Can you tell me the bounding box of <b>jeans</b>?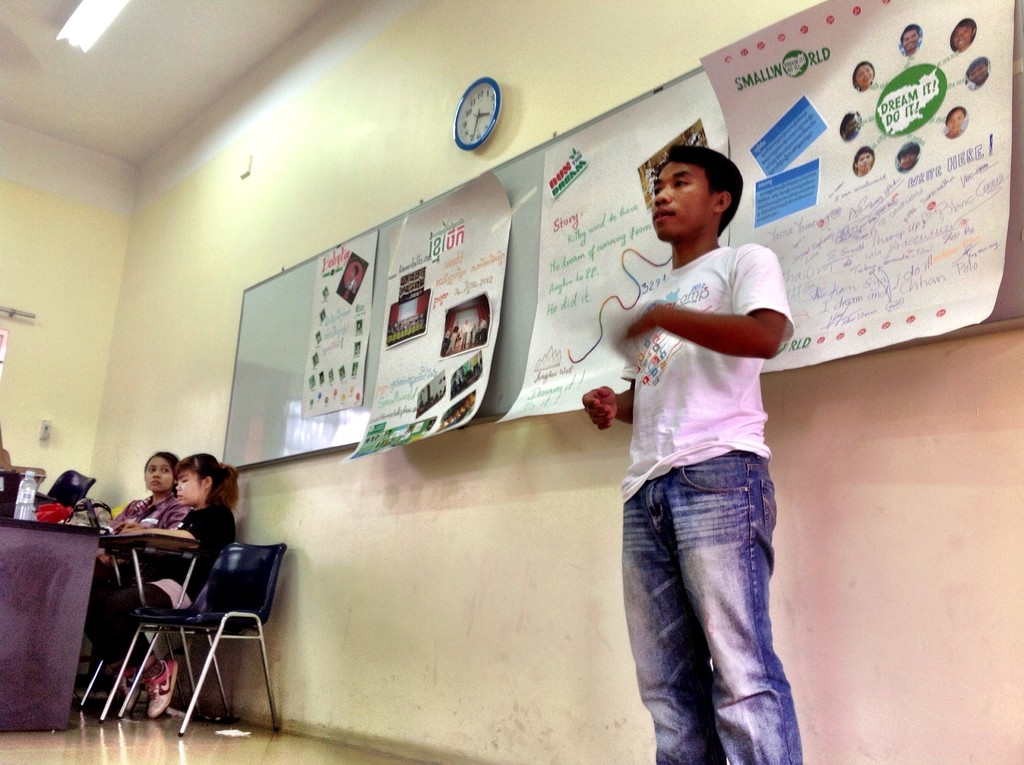
box=[617, 463, 808, 759].
